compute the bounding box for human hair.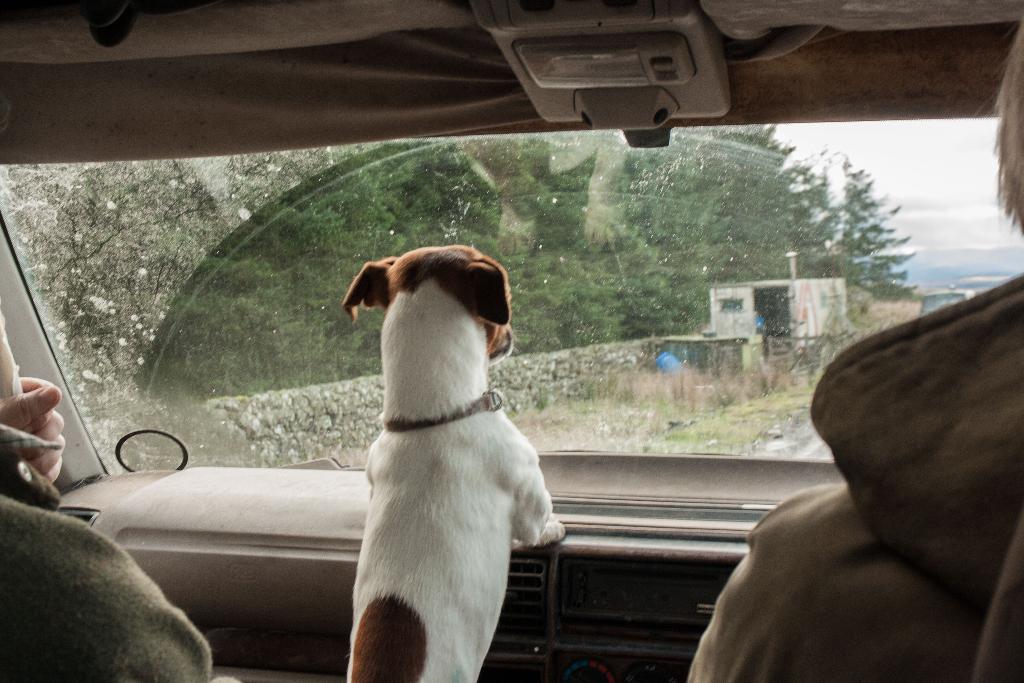
[973, 9, 1023, 240].
